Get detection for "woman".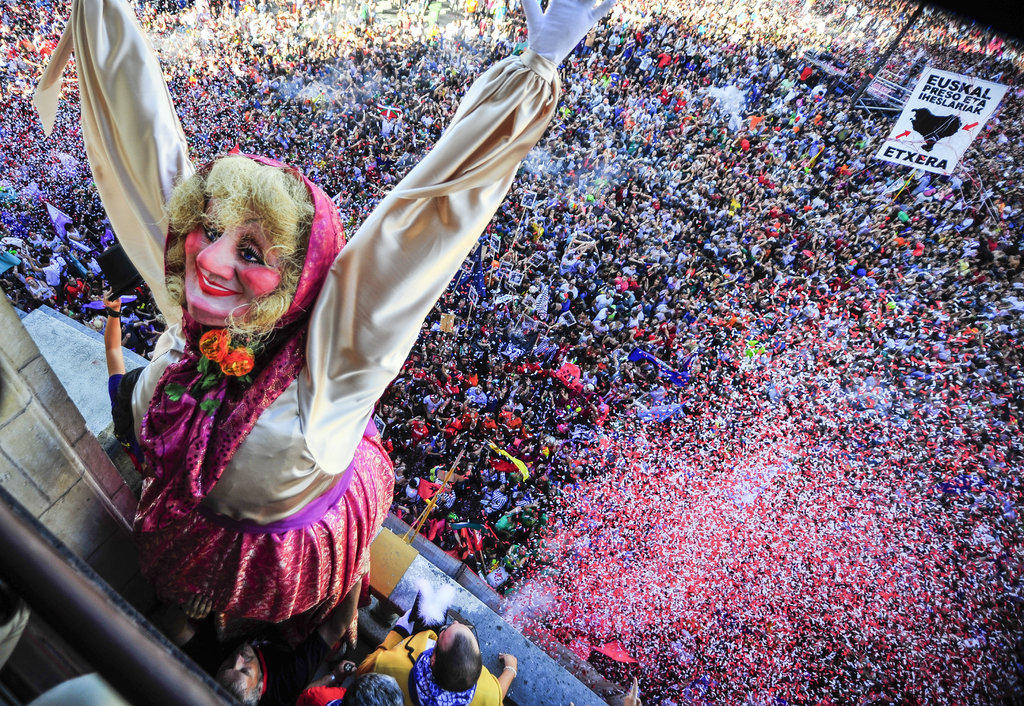
Detection: [x1=100, y1=47, x2=730, y2=665].
